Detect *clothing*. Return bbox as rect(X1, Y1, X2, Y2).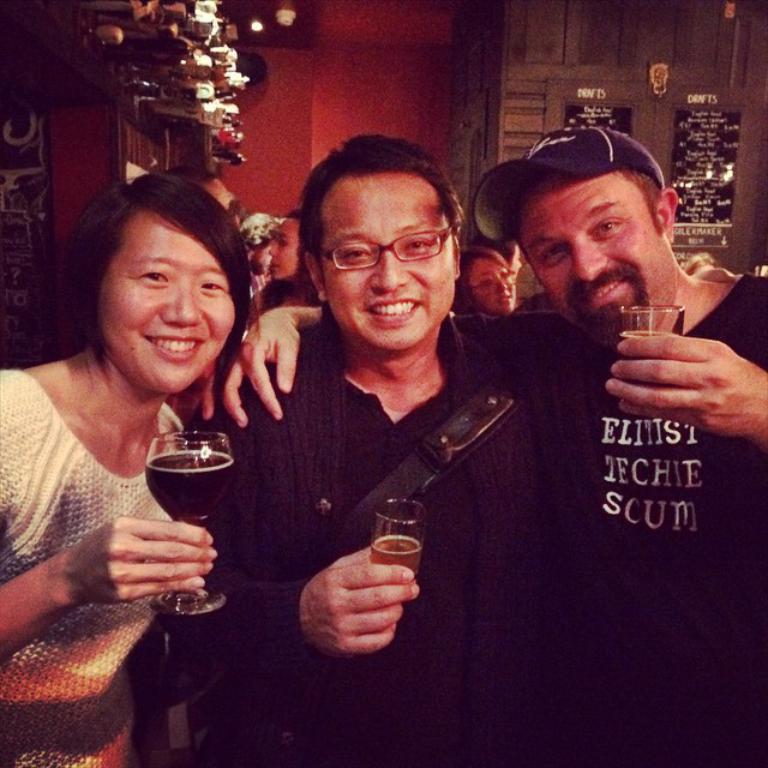
rect(0, 362, 232, 767).
